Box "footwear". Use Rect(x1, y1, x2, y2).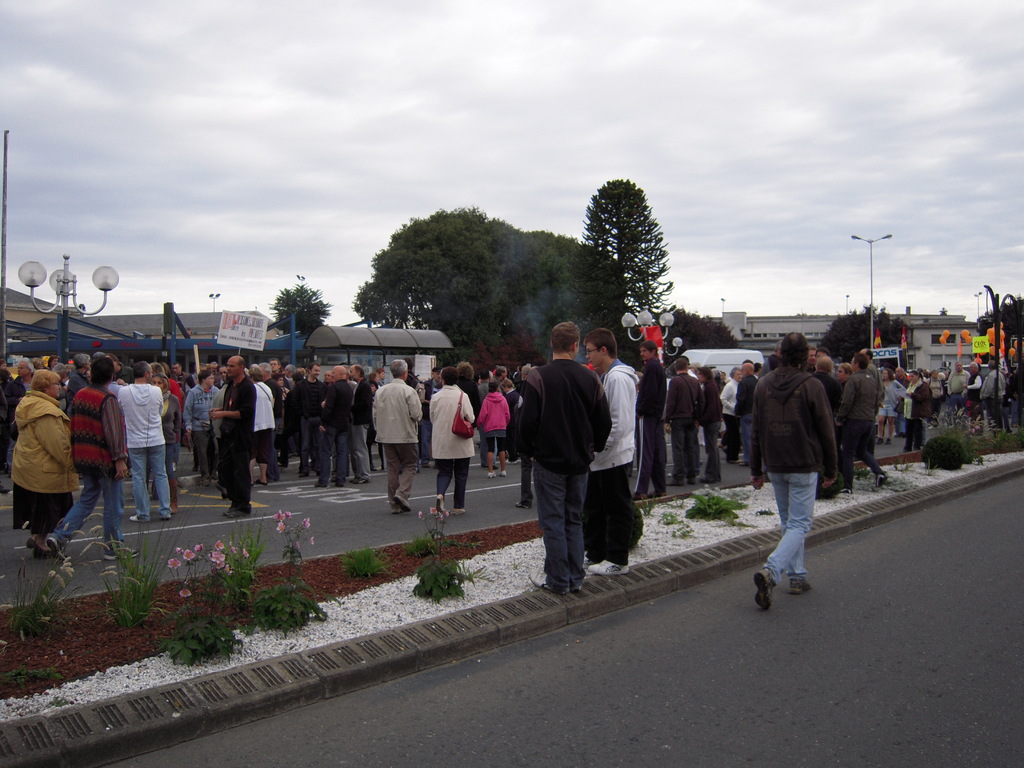
Rect(524, 573, 554, 590).
